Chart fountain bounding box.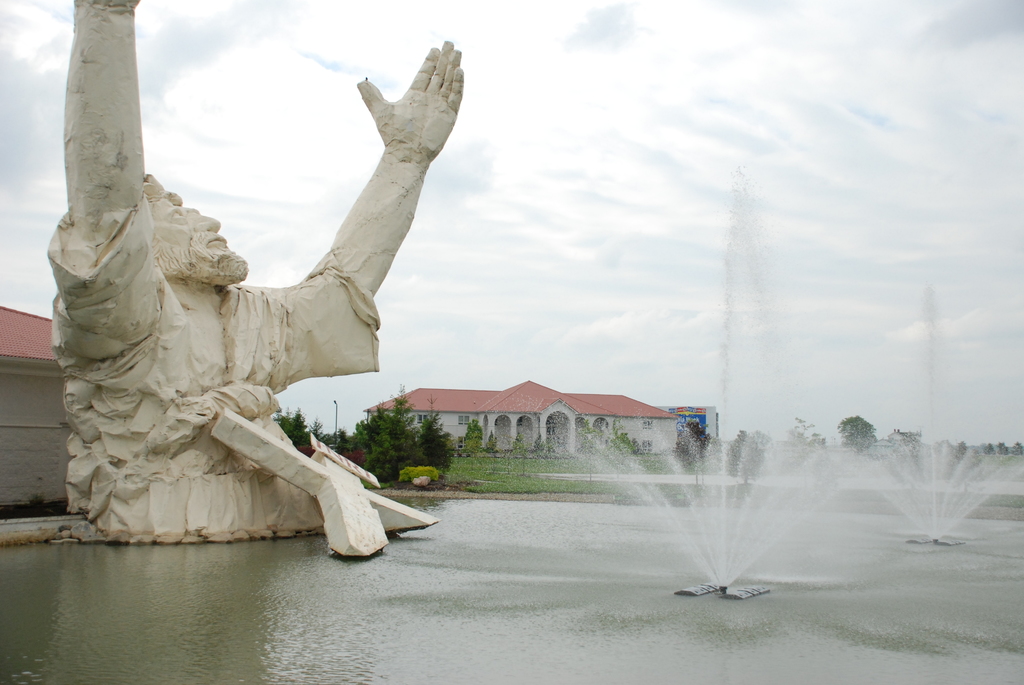
Charted: Rect(820, 422, 1023, 557).
